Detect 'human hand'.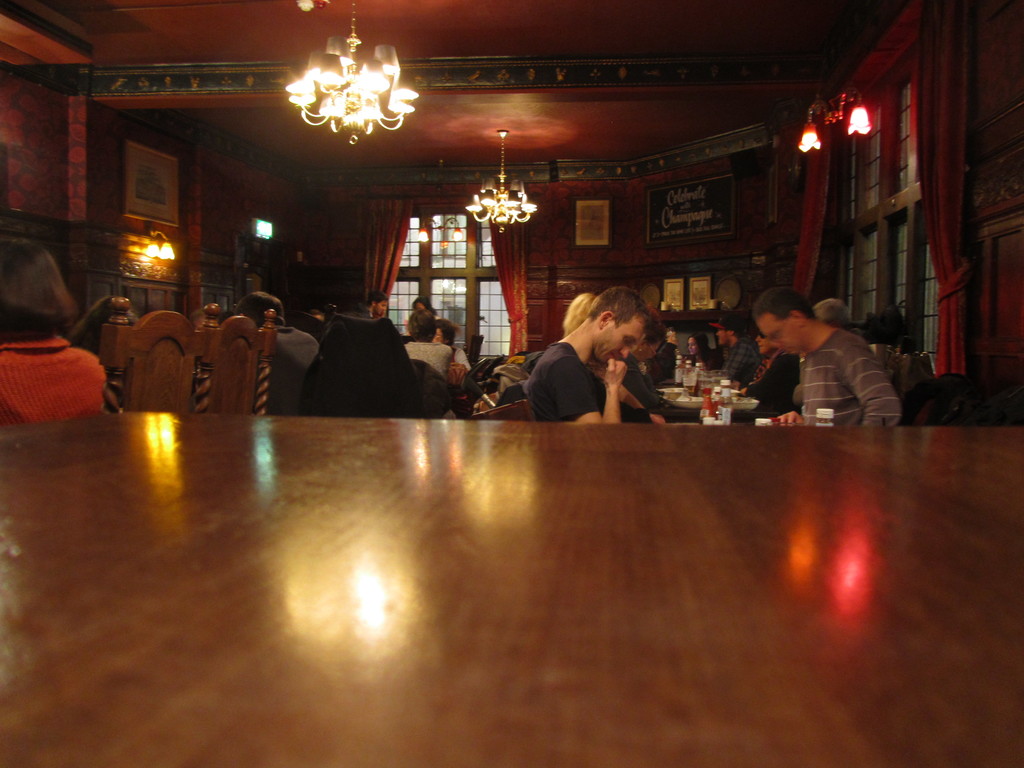
Detected at bbox=[604, 355, 629, 388].
